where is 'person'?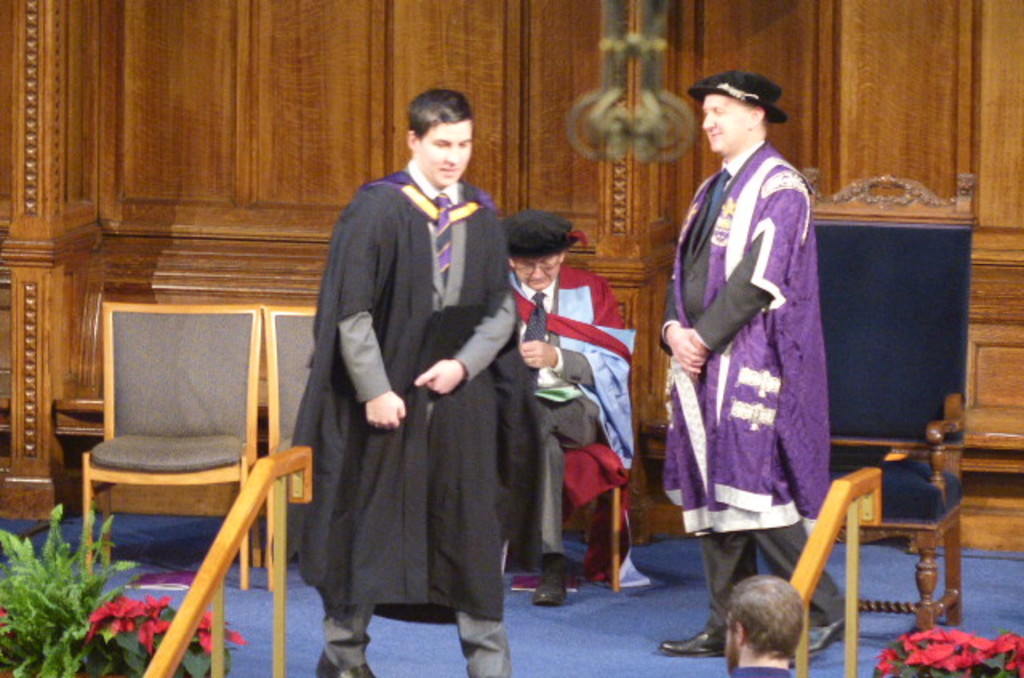
506:209:637:604.
